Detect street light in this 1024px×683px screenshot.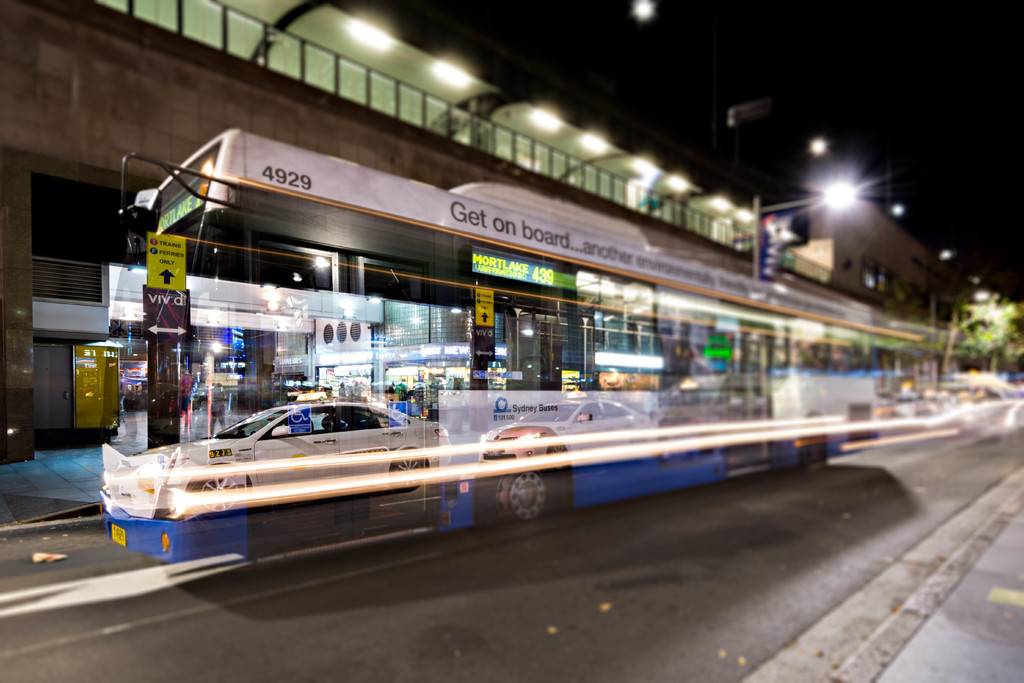
Detection: x1=750 y1=172 x2=863 y2=270.
